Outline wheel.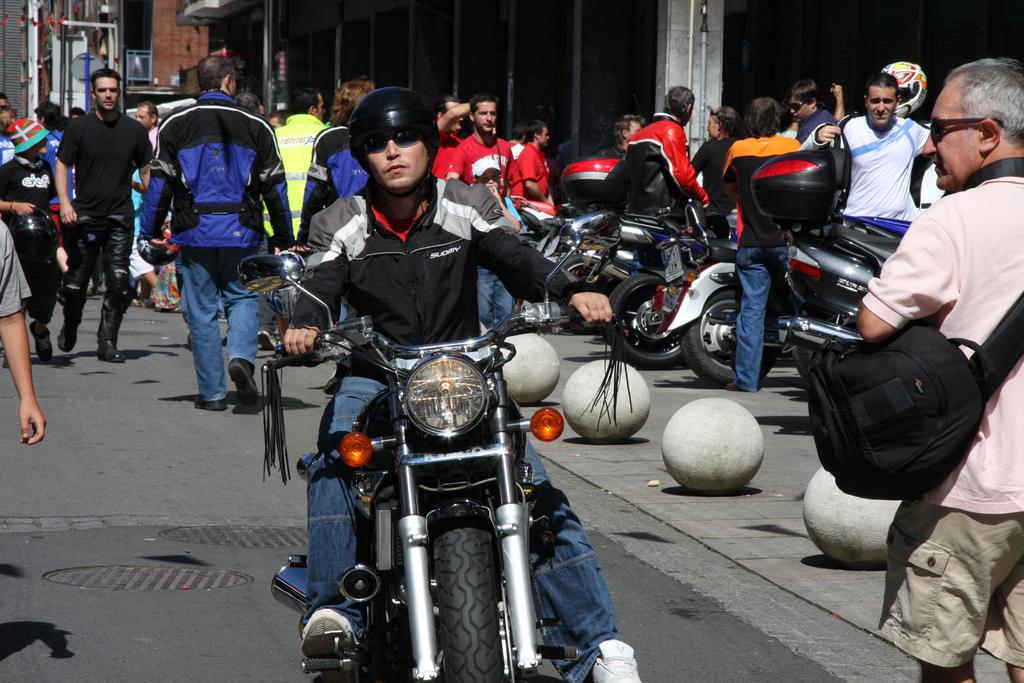
Outline: Rect(428, 520, 511, 682).
